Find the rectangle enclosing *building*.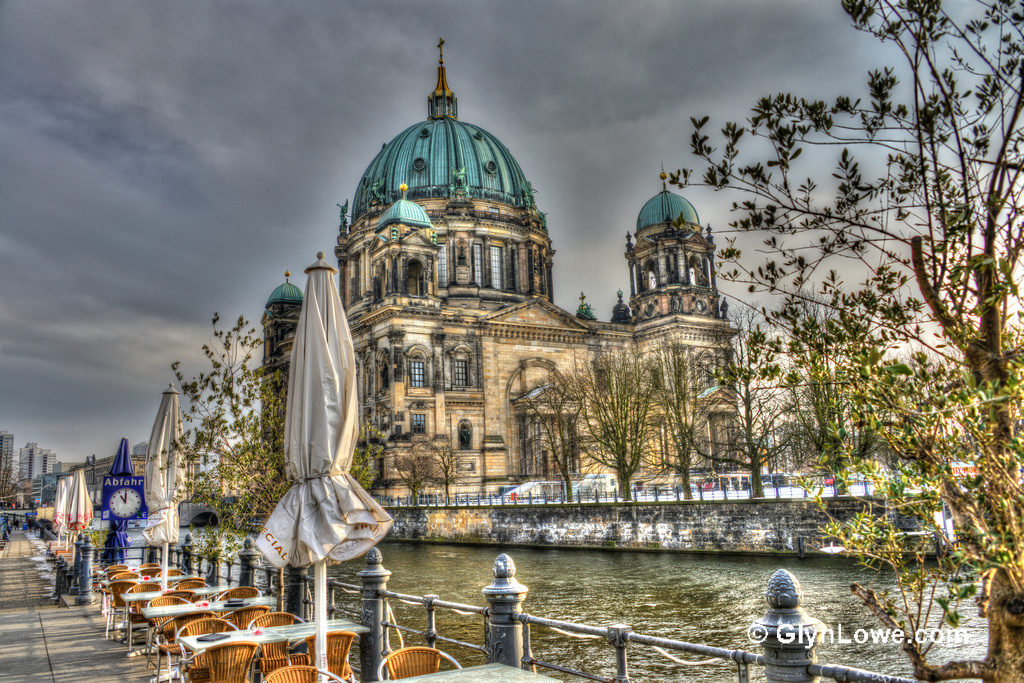
[x1=257, y1=38, x2=748, y2=501].
